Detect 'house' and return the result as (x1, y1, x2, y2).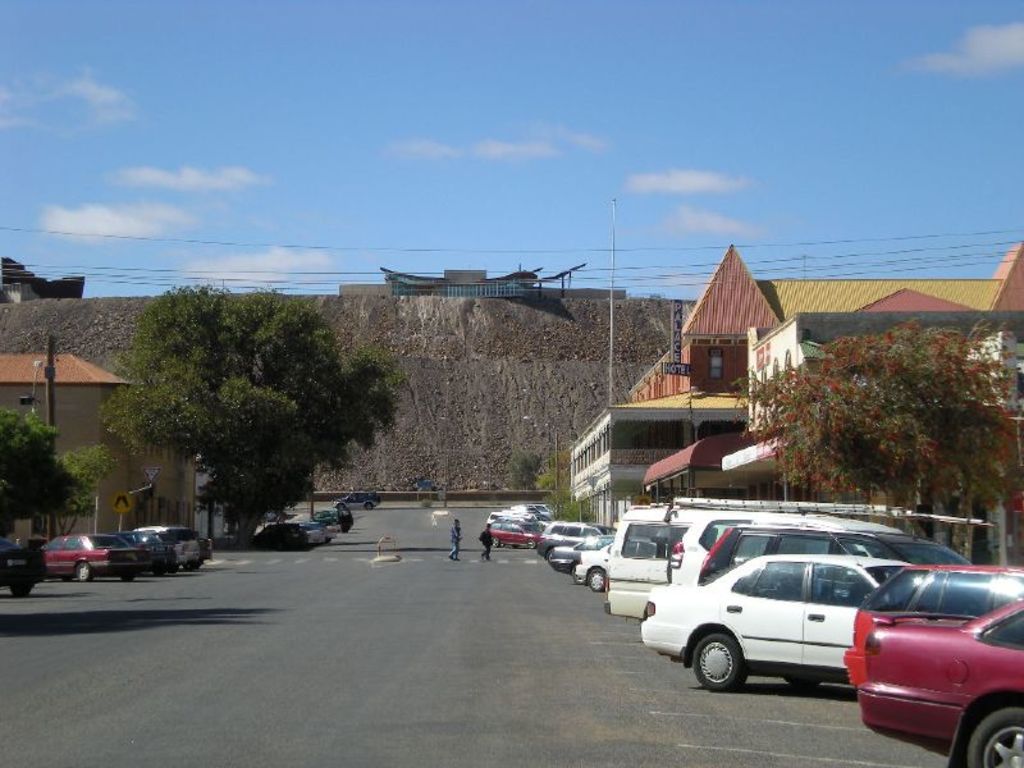
(3, 253, 88, 308).
